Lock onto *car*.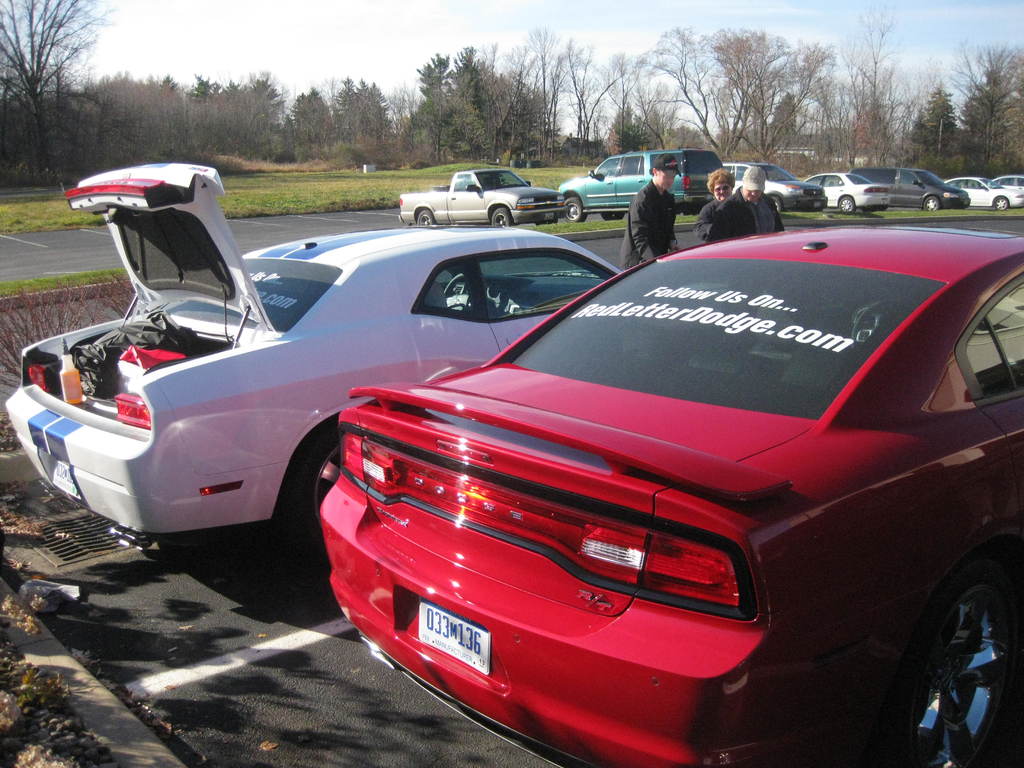
Locked: x1=561 y1=147 x2=738 y2=229.
